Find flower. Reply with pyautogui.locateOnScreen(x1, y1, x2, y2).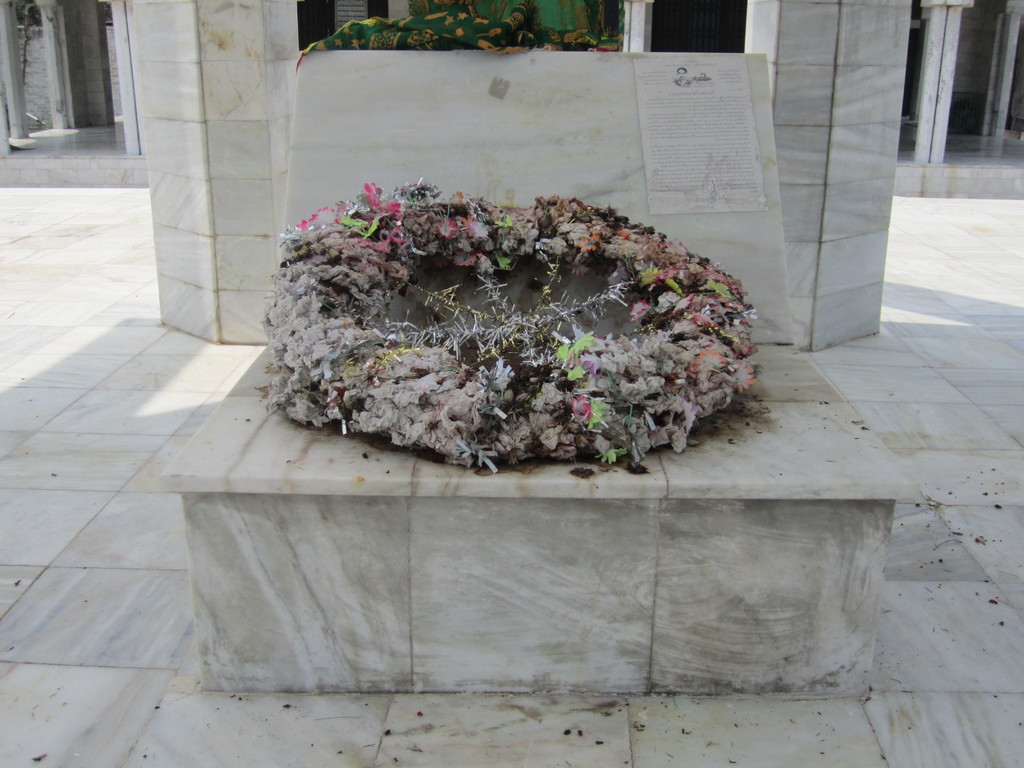
pyautogui.locateOnScreen(568, 367, 583, 381).
